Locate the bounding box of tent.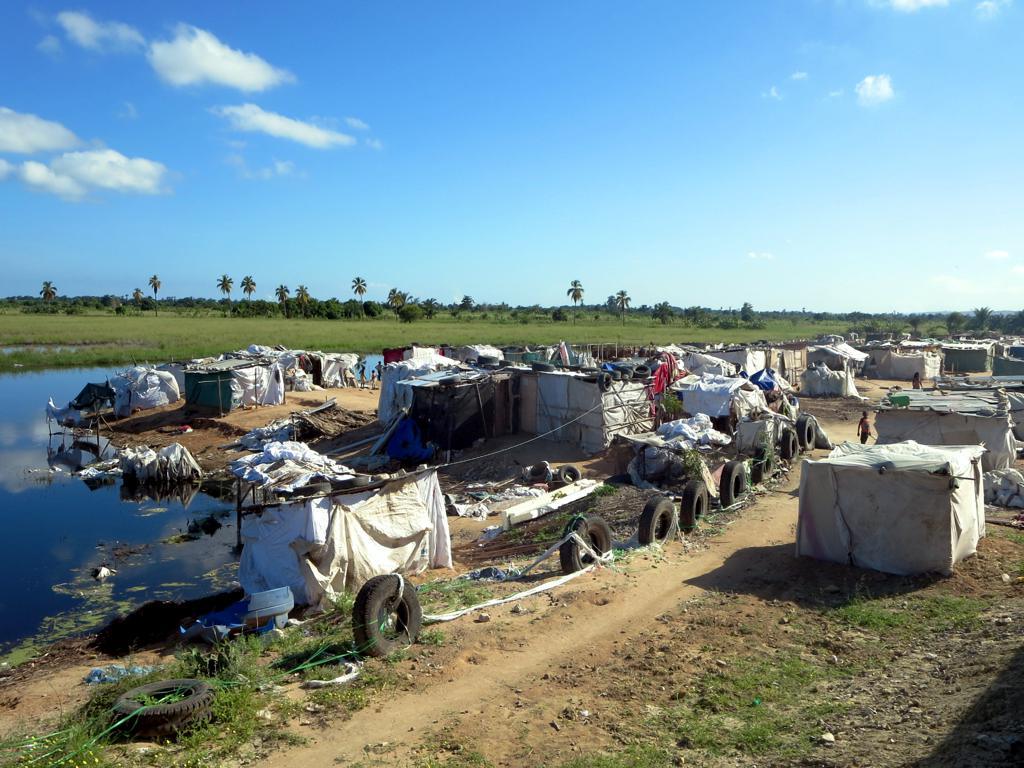
Bounding box: bbox(188, 355, 287, 415).
